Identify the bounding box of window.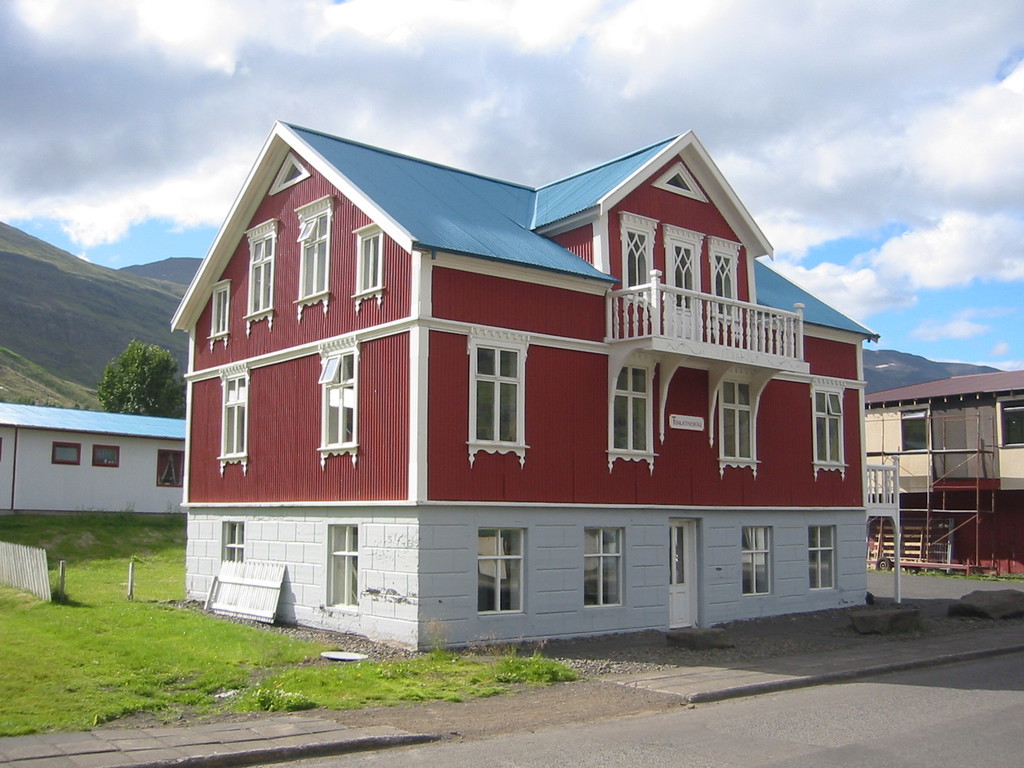
crop(327, 523, 362, 609).
